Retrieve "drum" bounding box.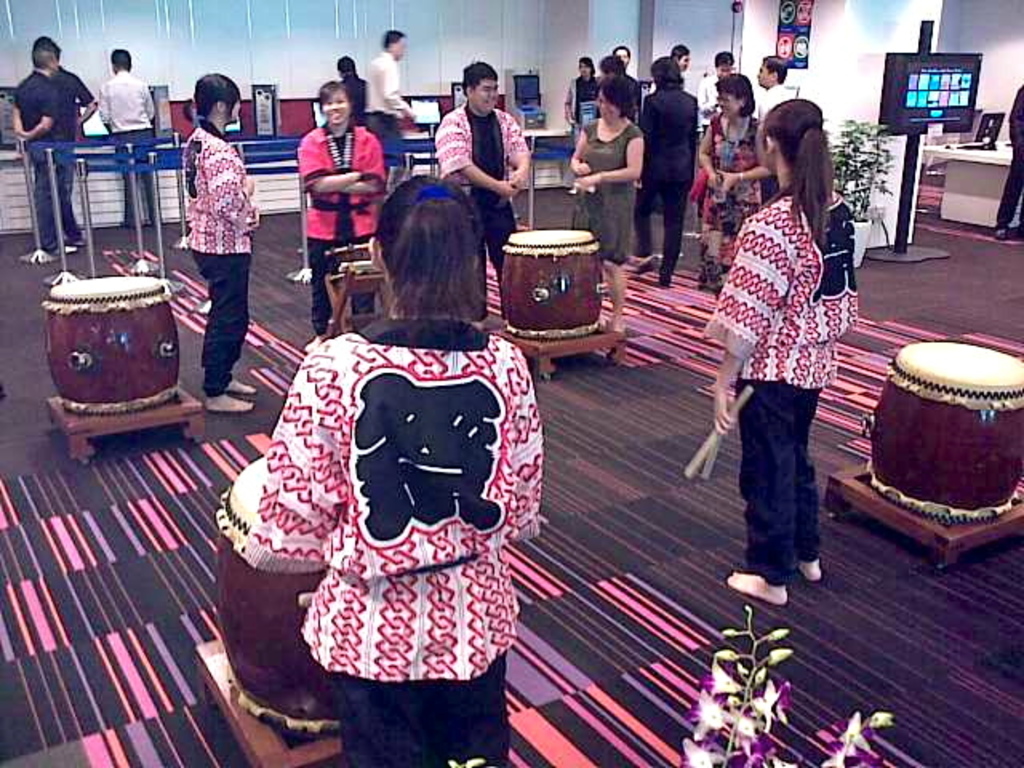
Bounding box: select_region(326, 245, 371, 264).
